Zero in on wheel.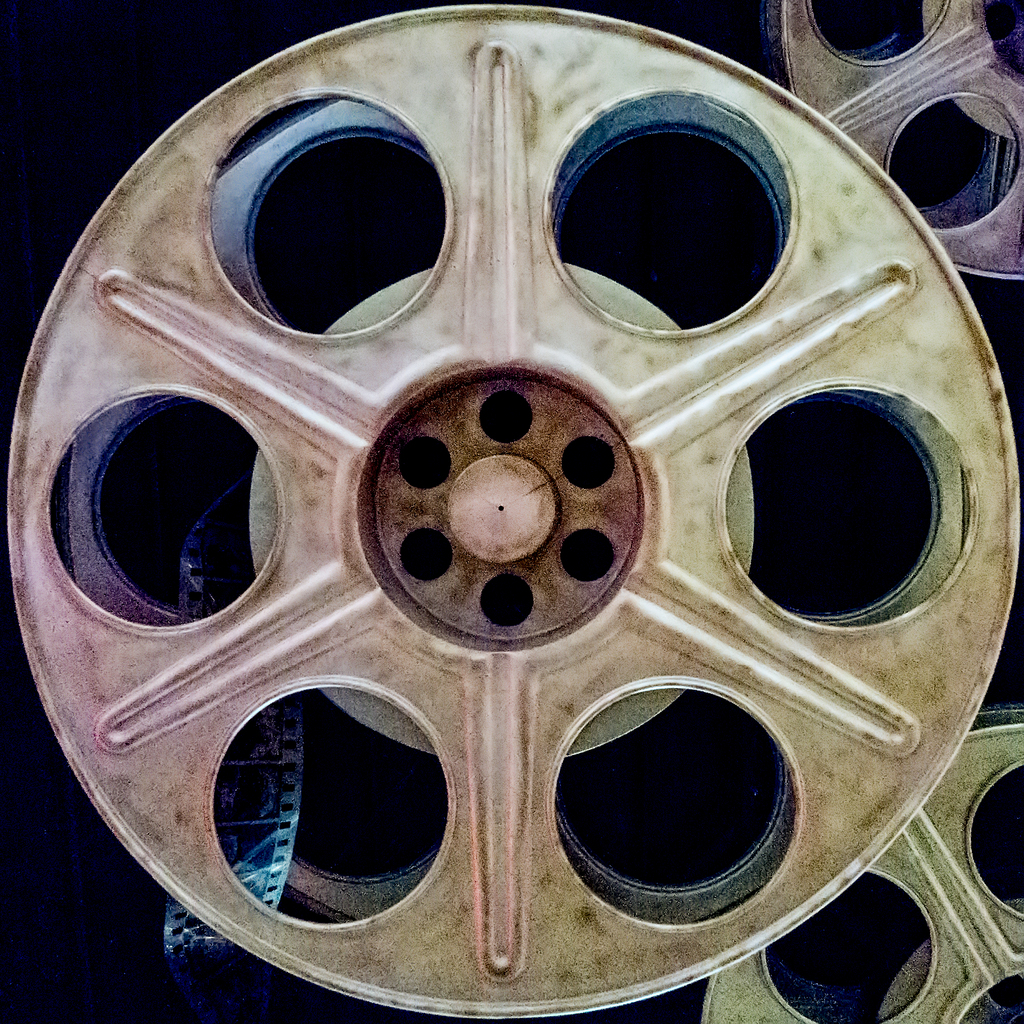
Zeroed in: bbox=[690, 704, 1023, 1023].
